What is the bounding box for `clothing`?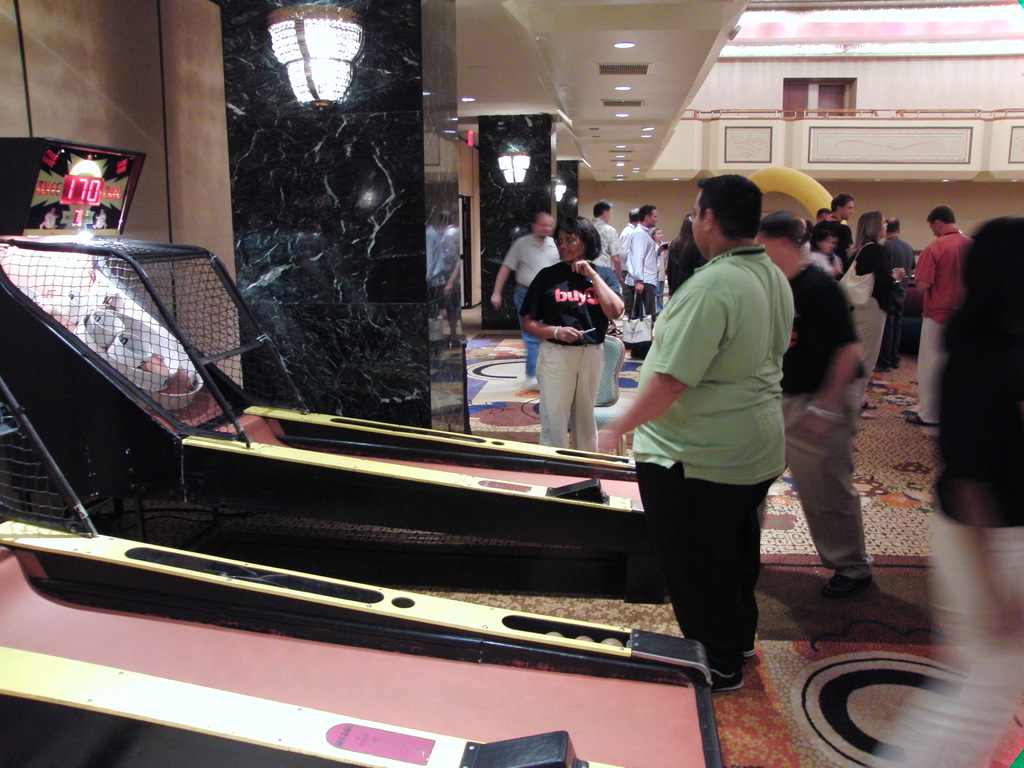
655, 243, 669, 321.
